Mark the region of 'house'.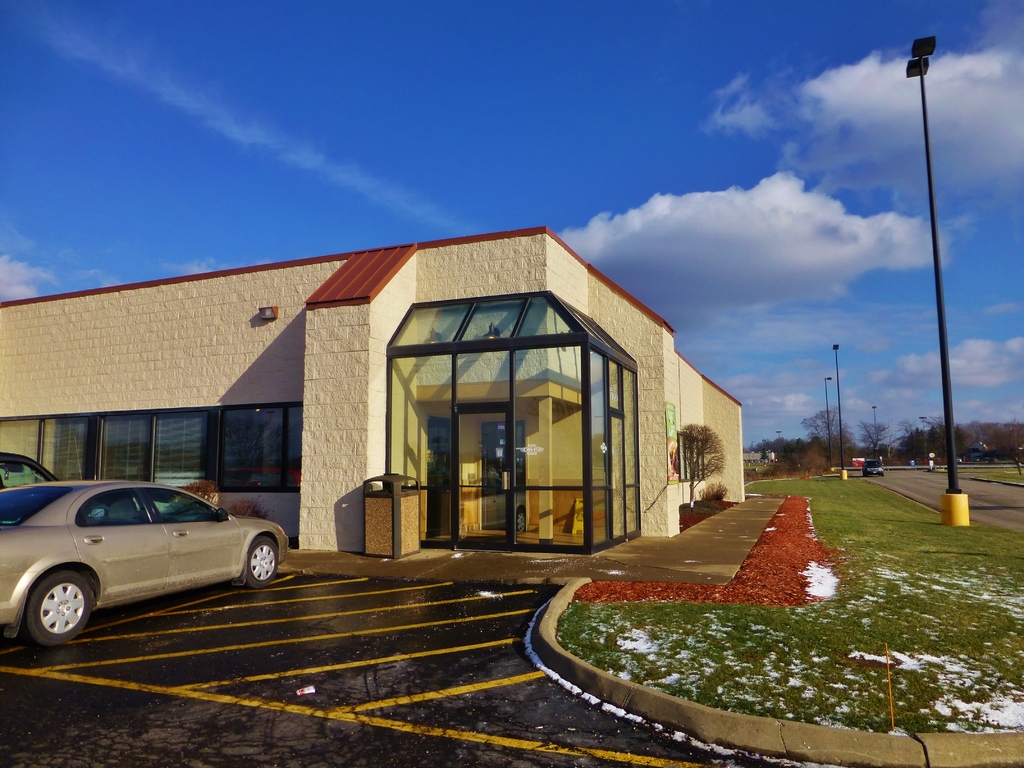
Region: bbox=(0, 221, 746, 551).
